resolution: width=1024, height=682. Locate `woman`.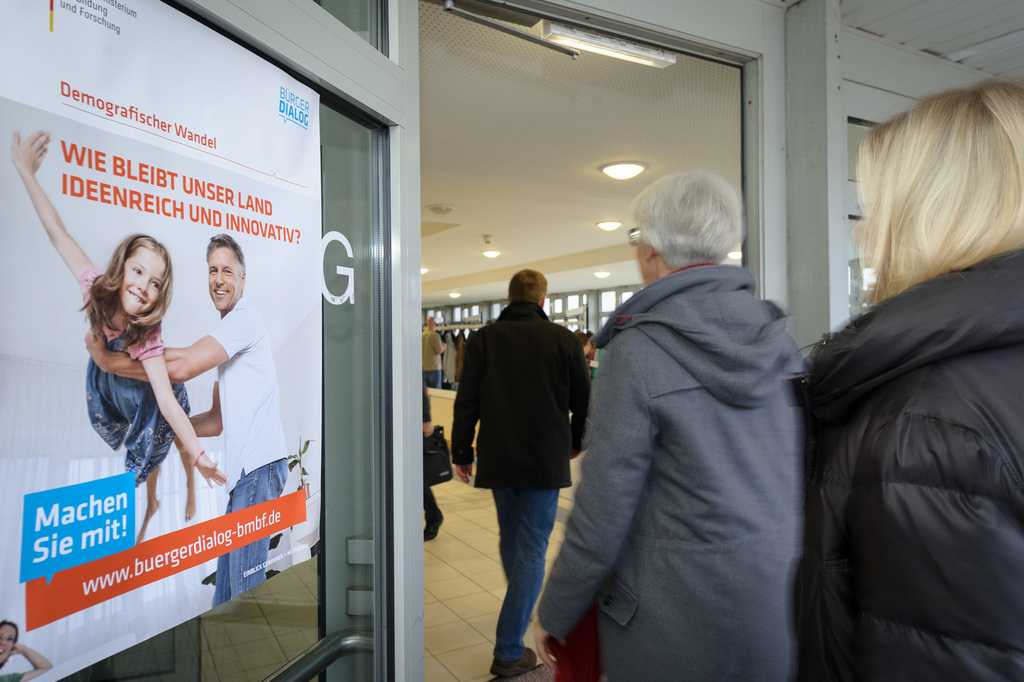
select_region(527, 171, 796, 681).
